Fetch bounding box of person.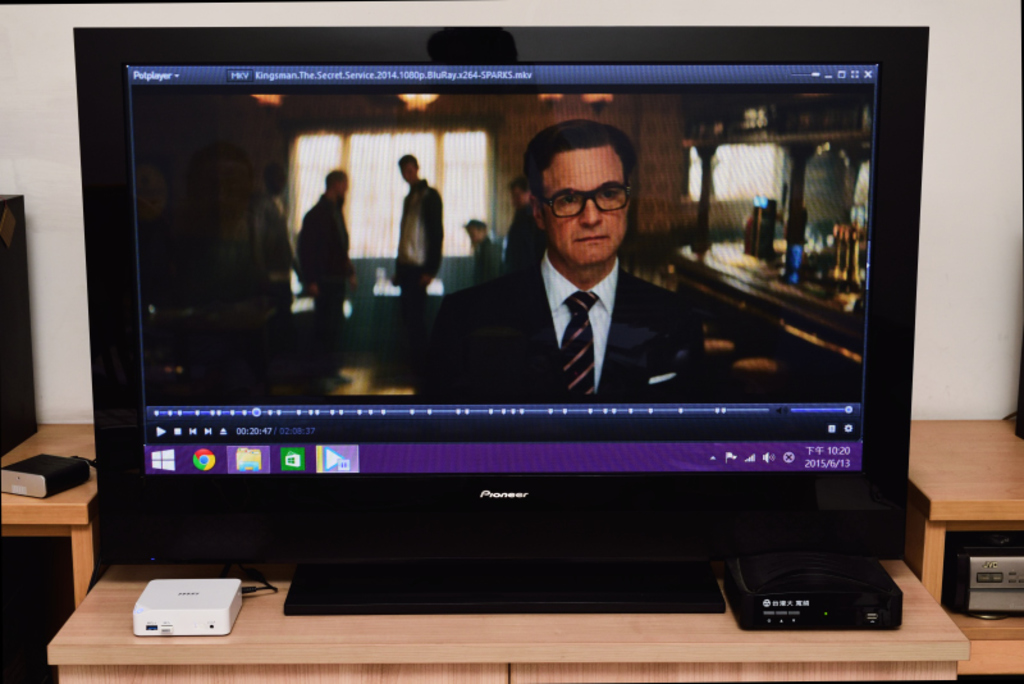
Bbox: [462, 215, 511, 278].
